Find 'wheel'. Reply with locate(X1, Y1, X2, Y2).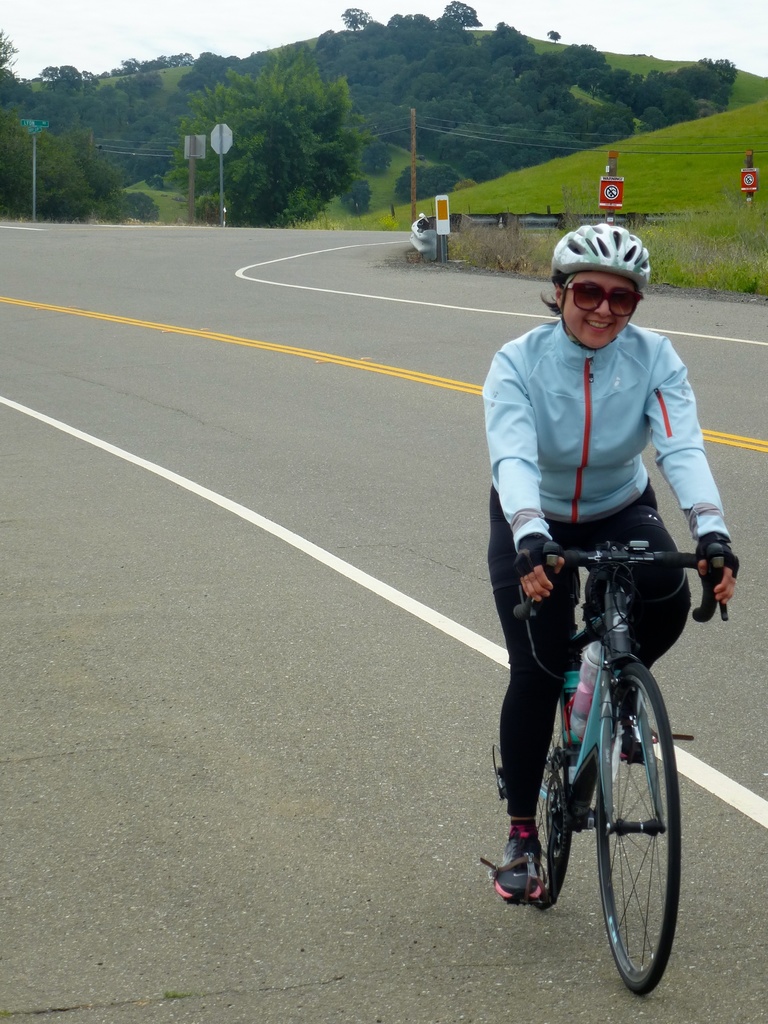
locate(541, 642, 688, 975).
